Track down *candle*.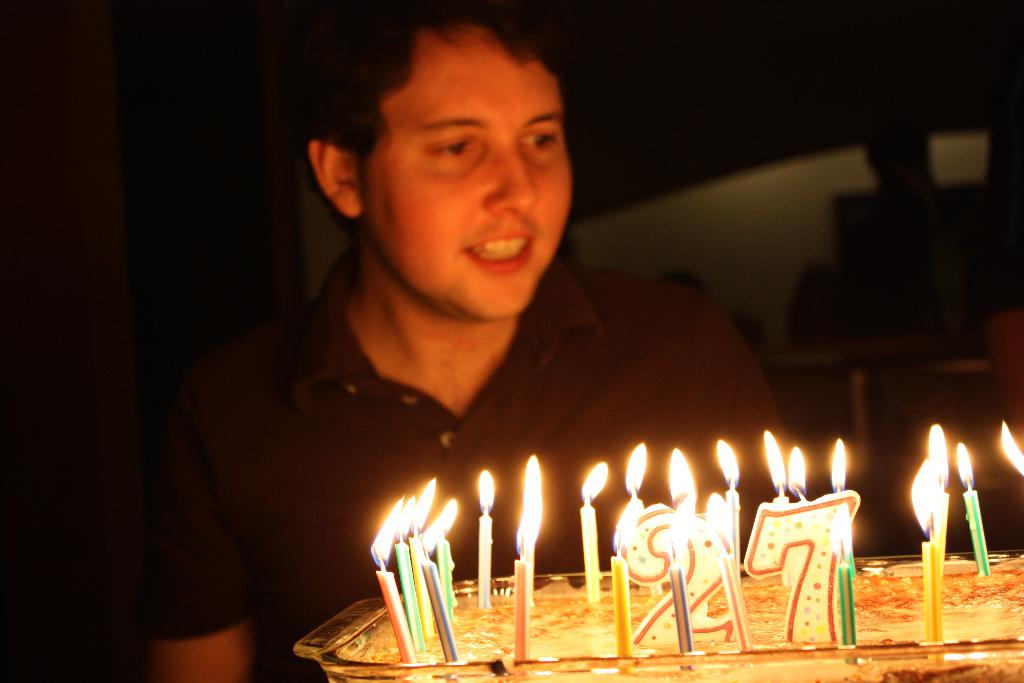
Tracked to 511,515,543,659.
